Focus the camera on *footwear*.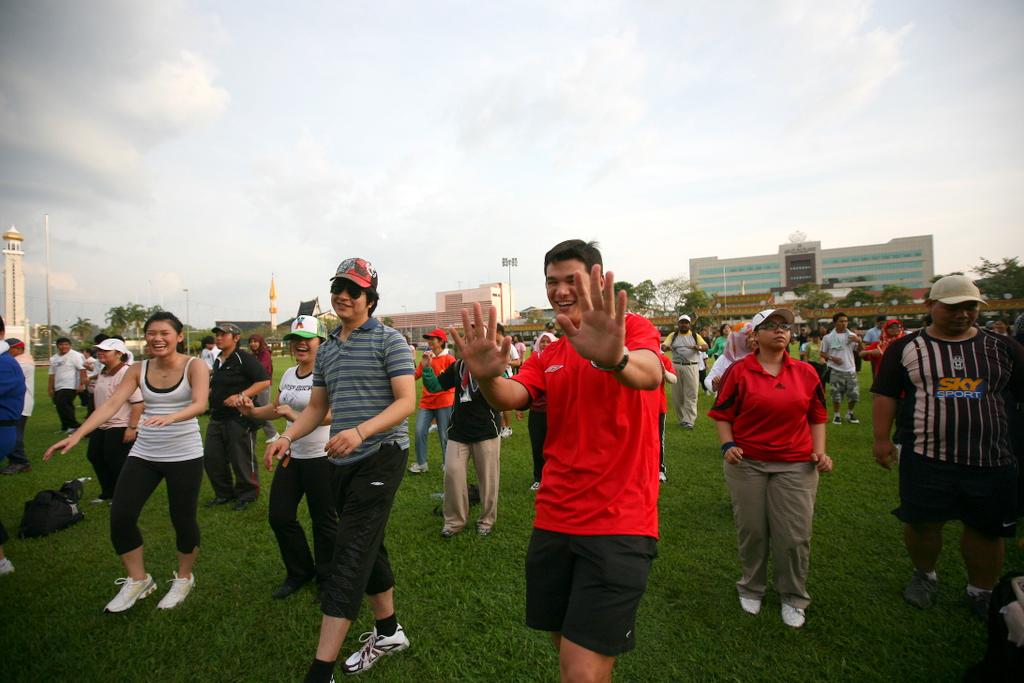
Focus region: BBox(528, 476, 541, 491).
